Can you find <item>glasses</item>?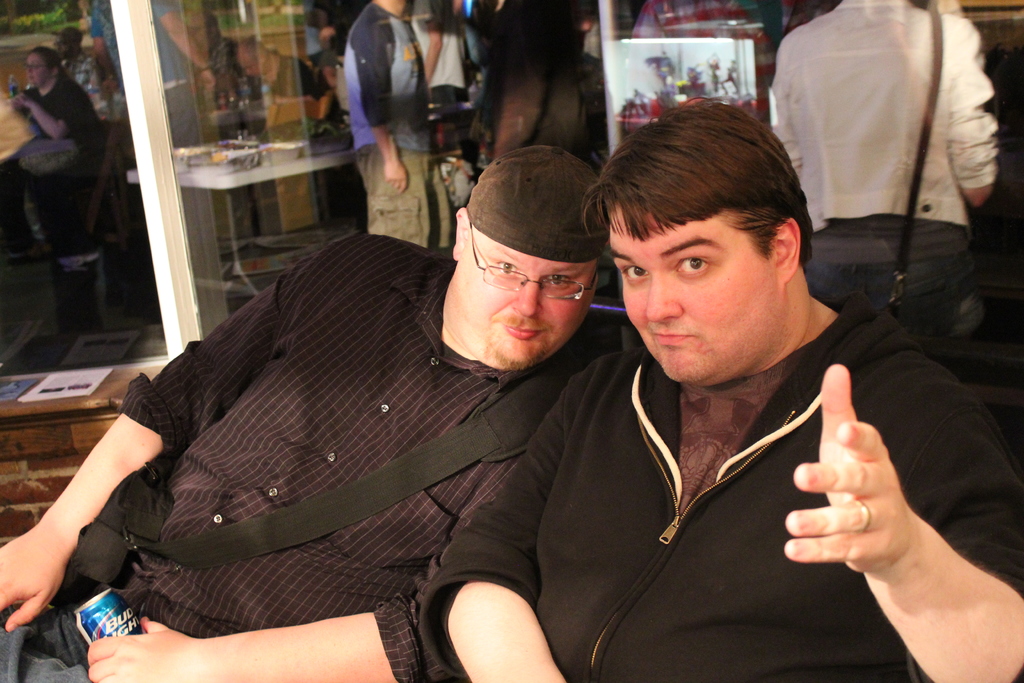
Yes, bounding box: BBox(22, 58, 52, 73).
